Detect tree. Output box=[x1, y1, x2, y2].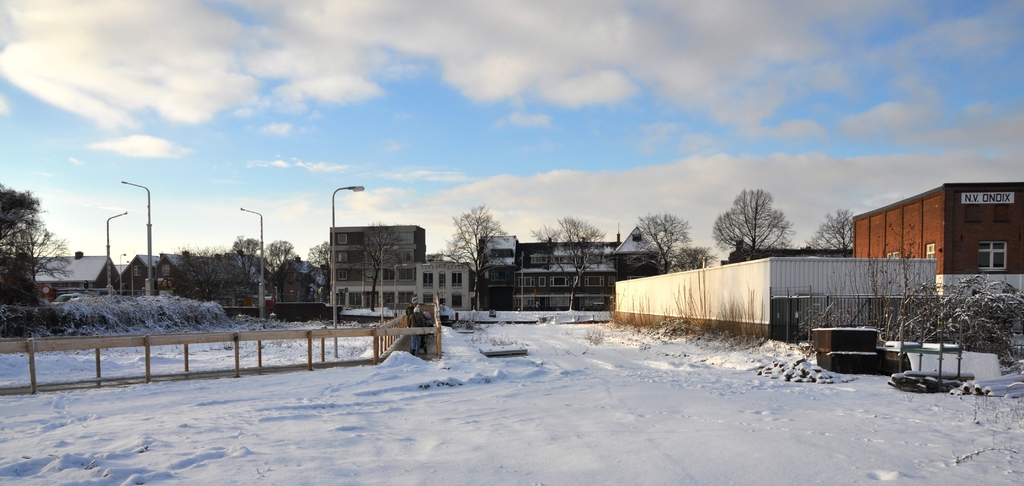
box=[707, 185, 794, 259].
